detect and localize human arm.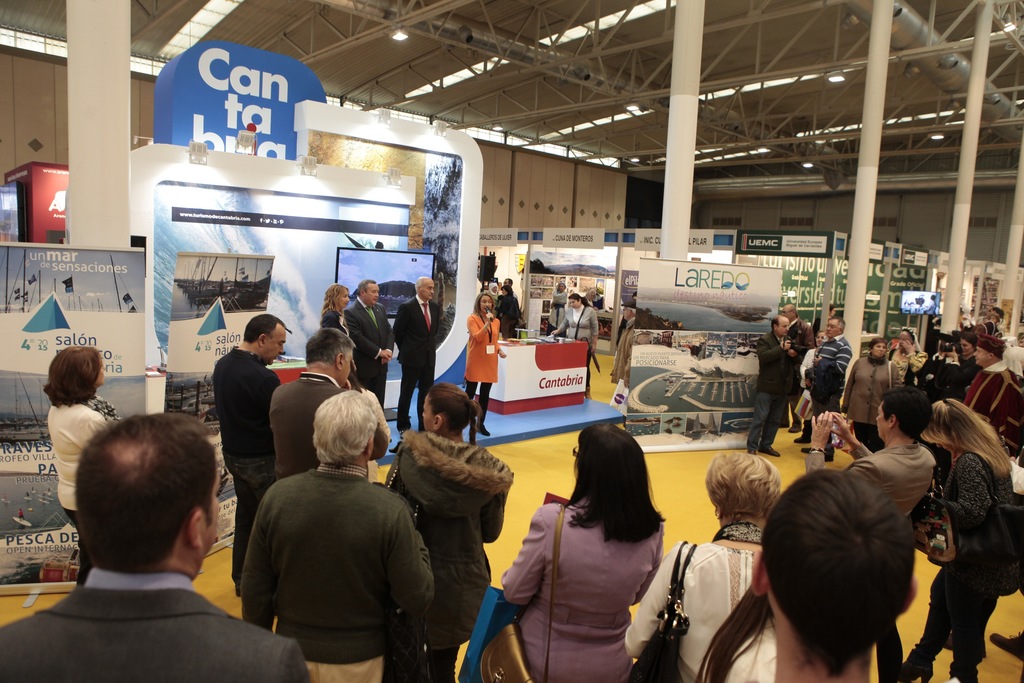
Localized at l=832, t=412, r=872, b=466.
